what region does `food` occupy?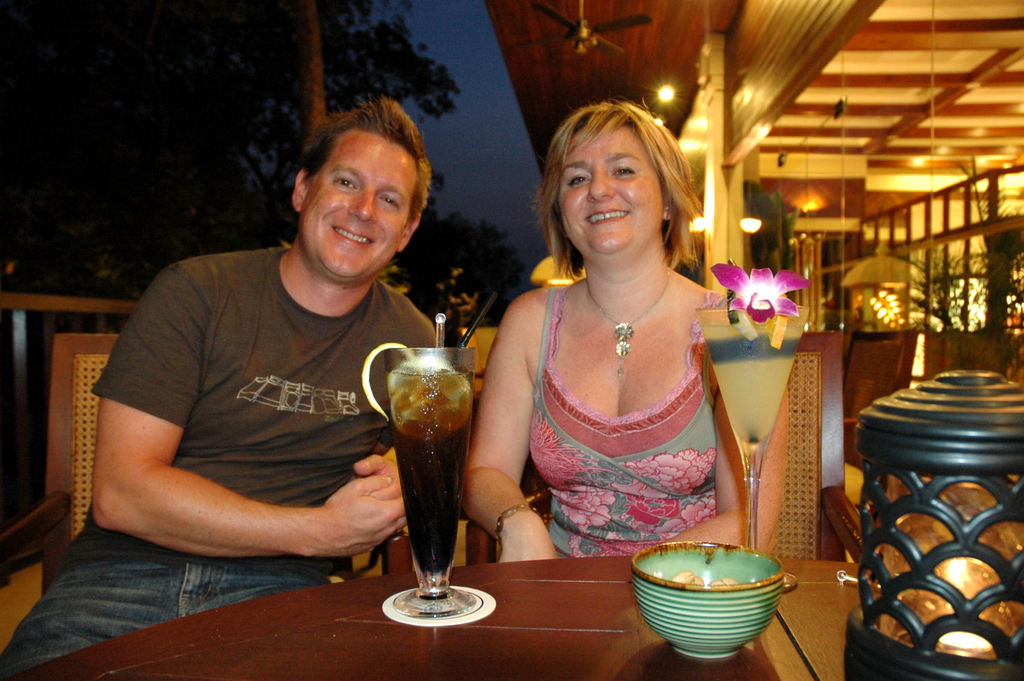
box=[633, 547, 790, 638].
